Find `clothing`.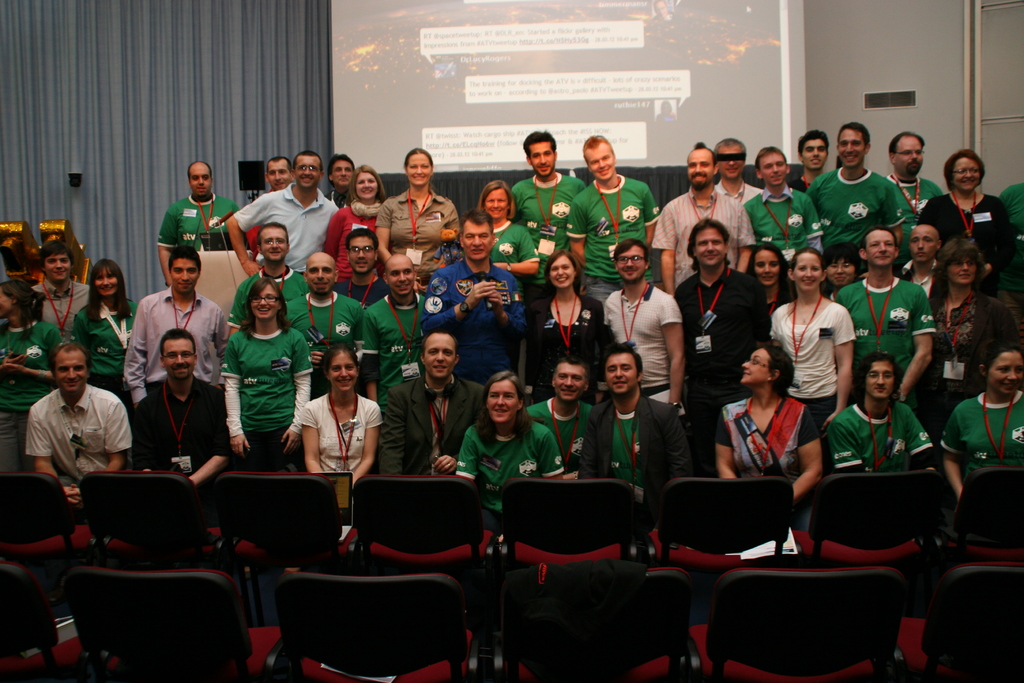
crop(918, 188, 1017, 276).
